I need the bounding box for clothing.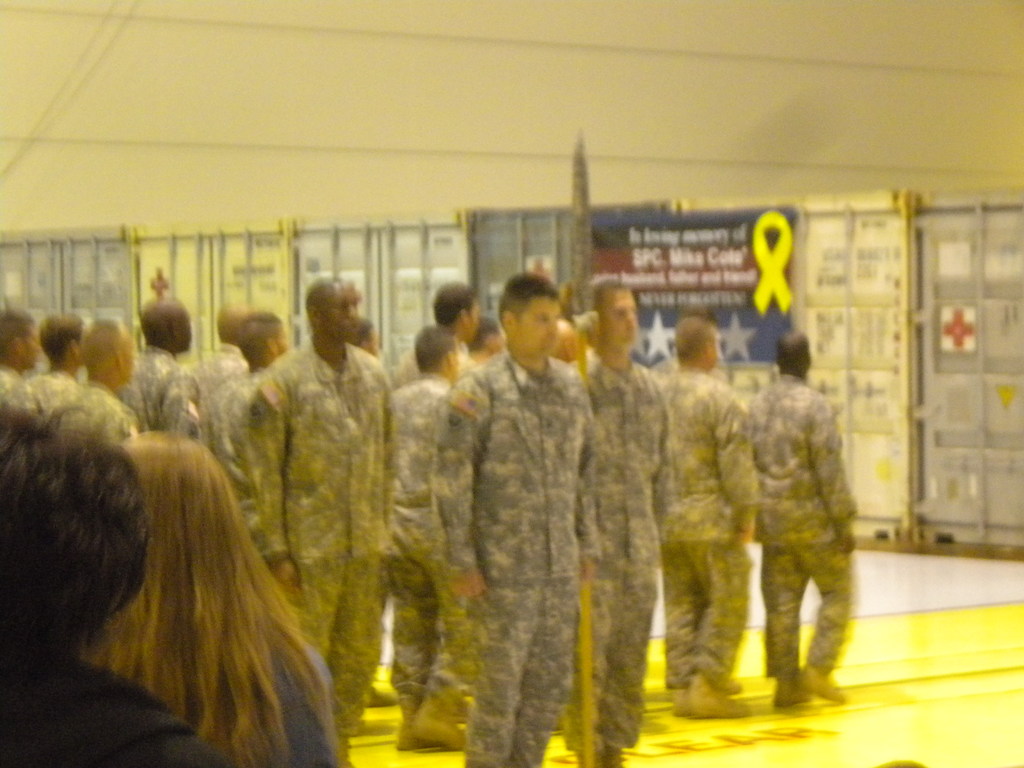
Here it is: bbox=(650, 369, 753, 688).
